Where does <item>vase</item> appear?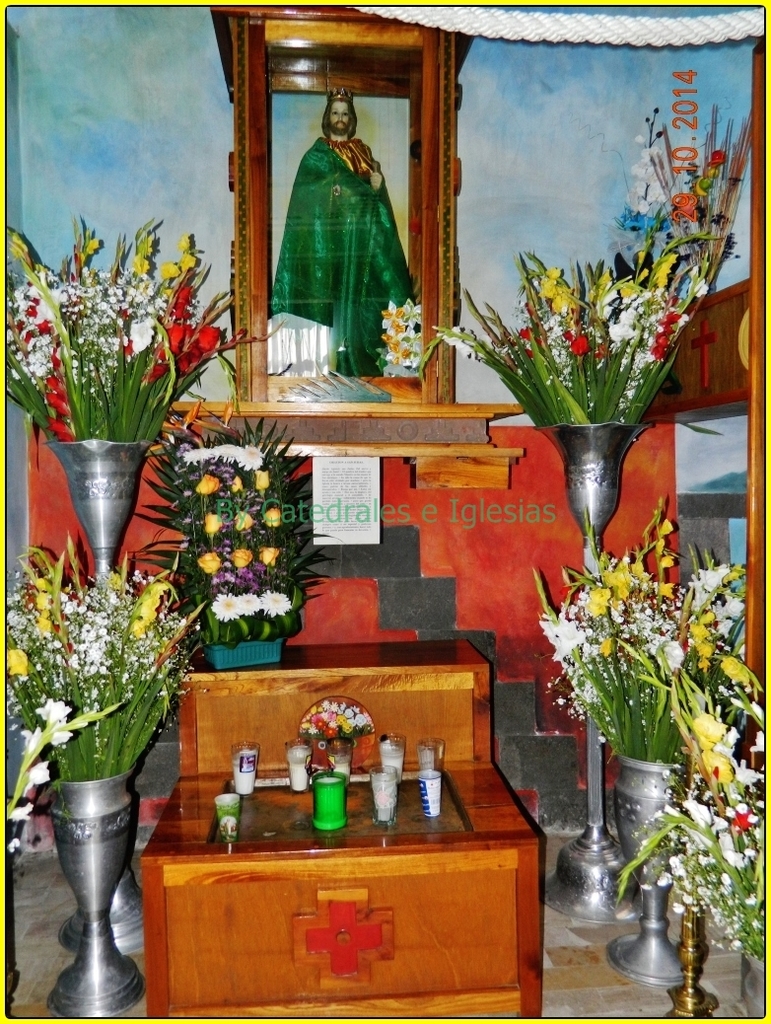
Appears at crop(55, 868, 151, 952).
